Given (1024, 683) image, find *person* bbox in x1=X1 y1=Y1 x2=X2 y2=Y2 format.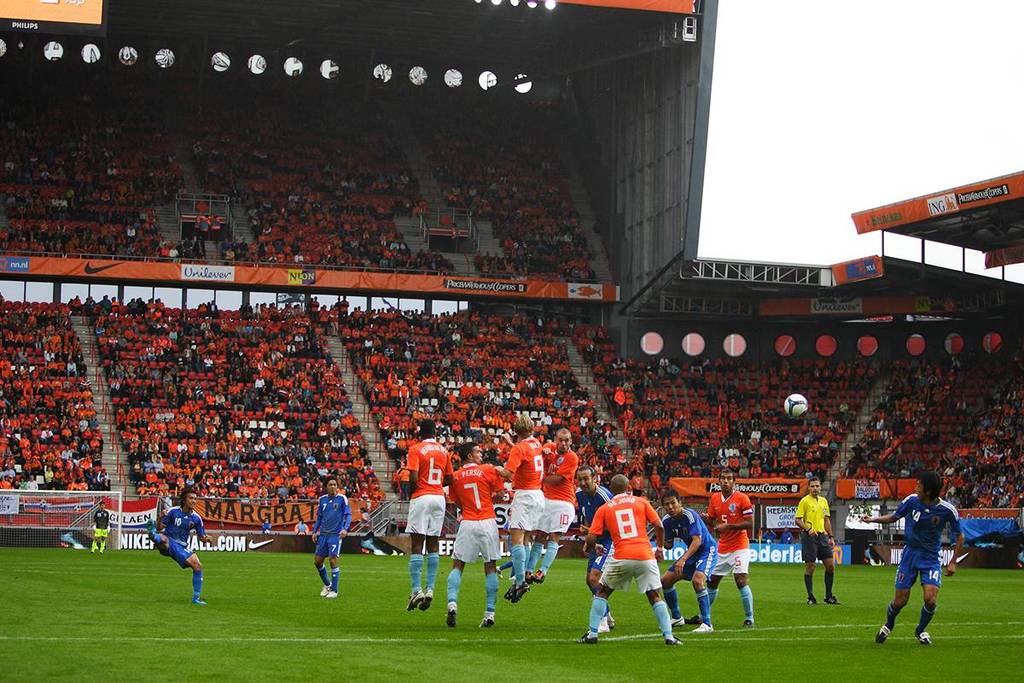
x1=725 y1=412 x2=737 y2=422.
